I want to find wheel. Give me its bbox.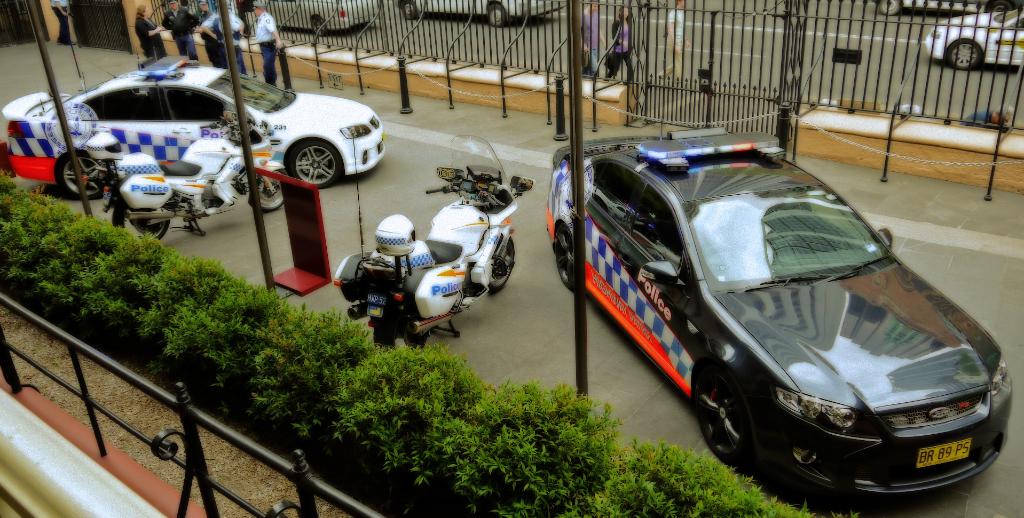
(left=257, top=166, right=286, bottom=212).
